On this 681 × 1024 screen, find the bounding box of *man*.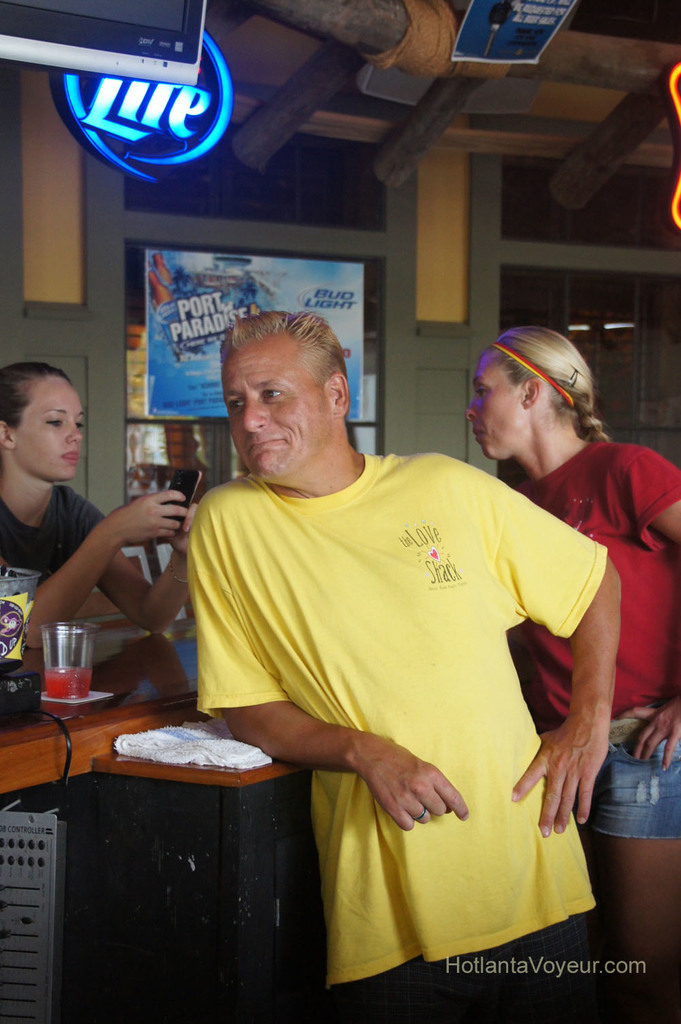
Bounding box: (left=183, top=309, right=627, bottom=1023).
